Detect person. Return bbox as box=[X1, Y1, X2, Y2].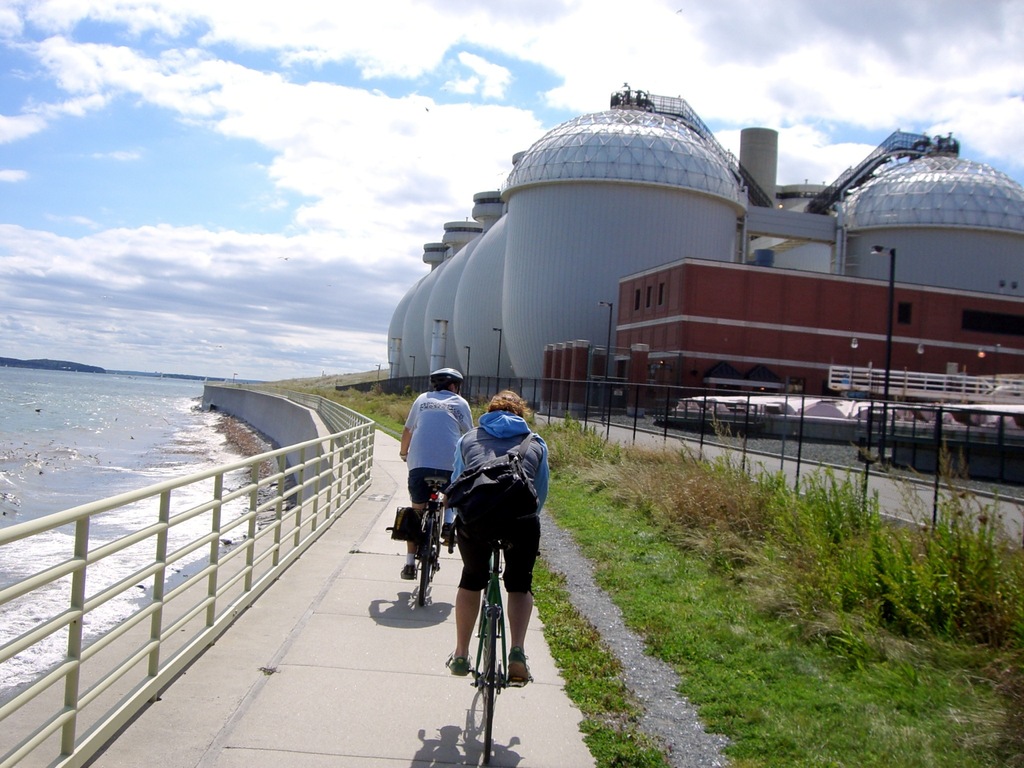
box=[452, 385, 552, 683].
